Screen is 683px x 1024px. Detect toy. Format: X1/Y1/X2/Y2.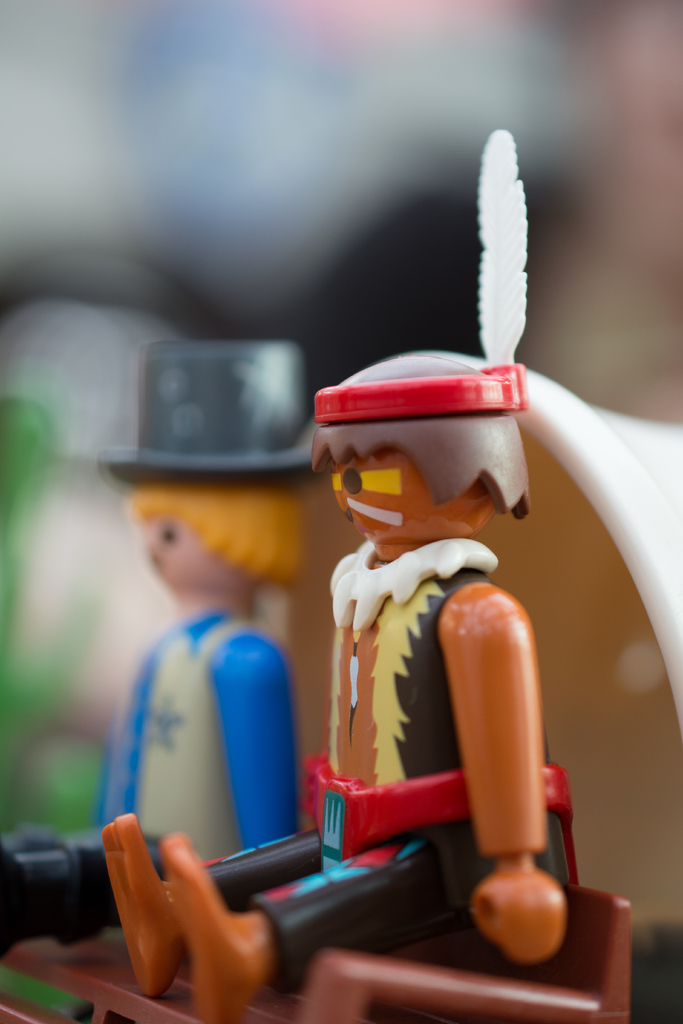
0/335/296/961.
